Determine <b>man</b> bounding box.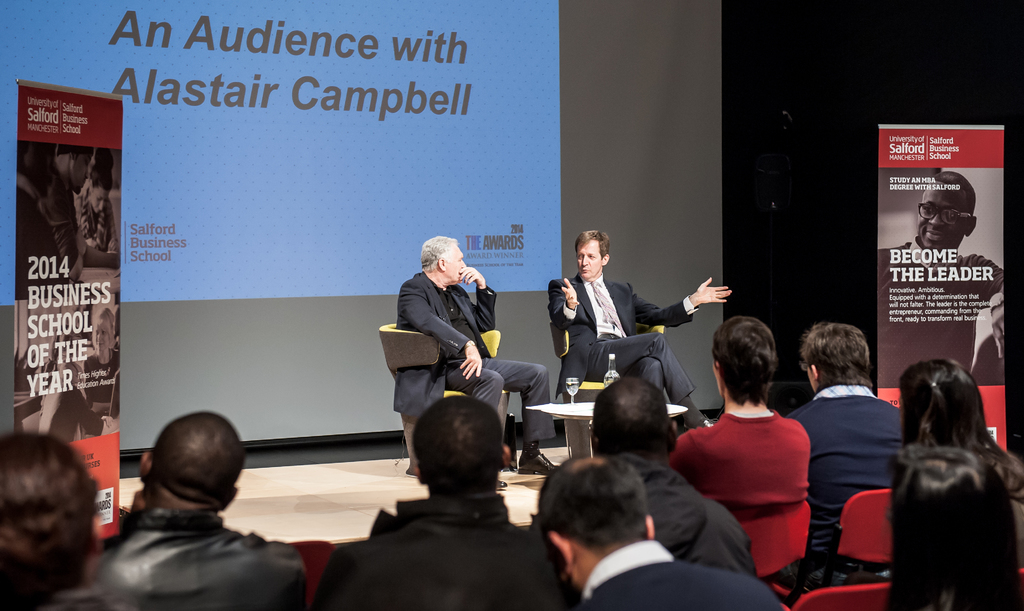
Determined: <bbox>586, 380, 762, 578</bbox>.
